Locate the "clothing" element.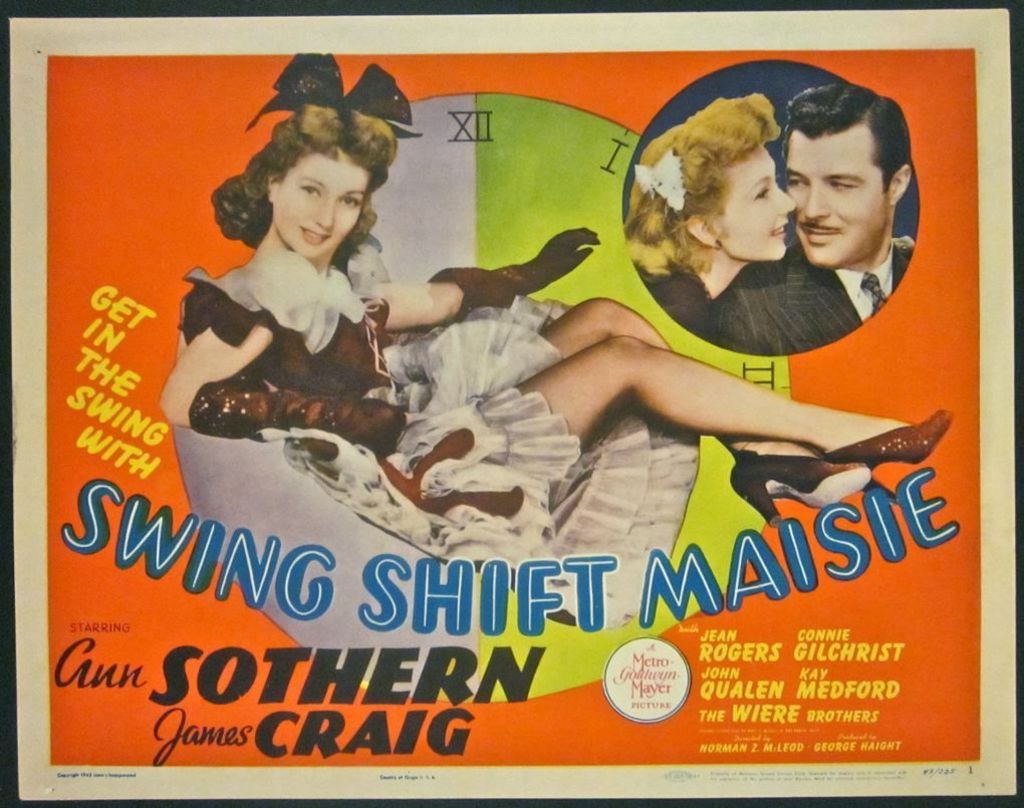
Element bbox: 645/261/721/347.
